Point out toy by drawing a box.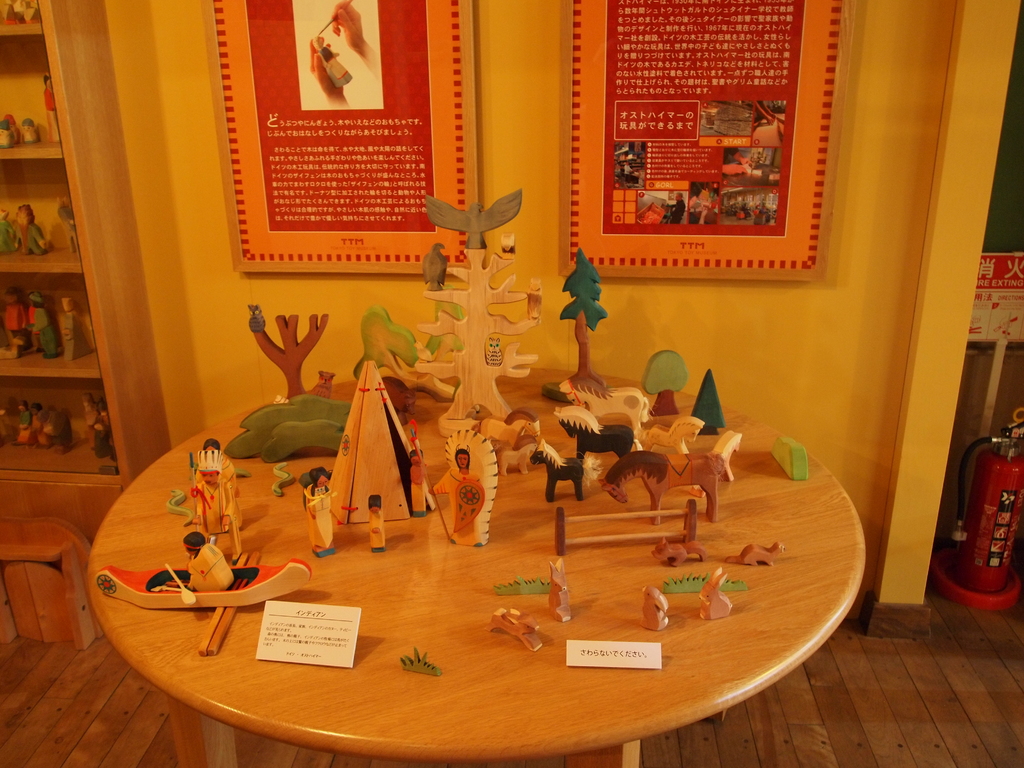
[700, 425, 742, 488].
